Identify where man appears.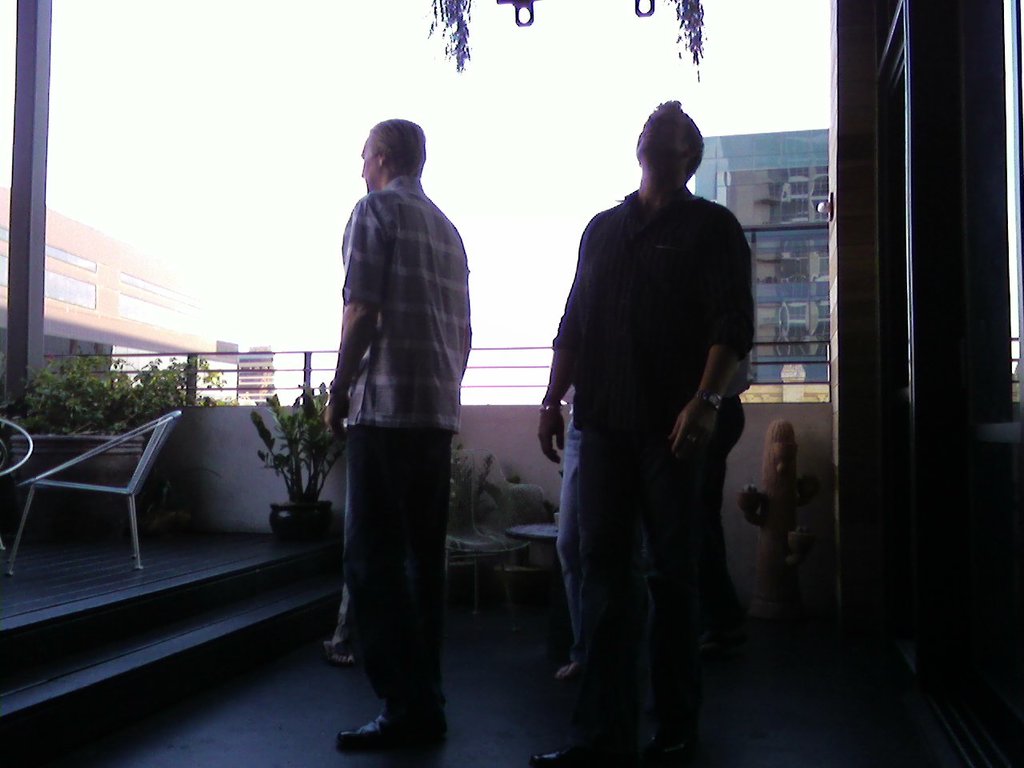
Appears at <box>537,97,755,767</box>.
